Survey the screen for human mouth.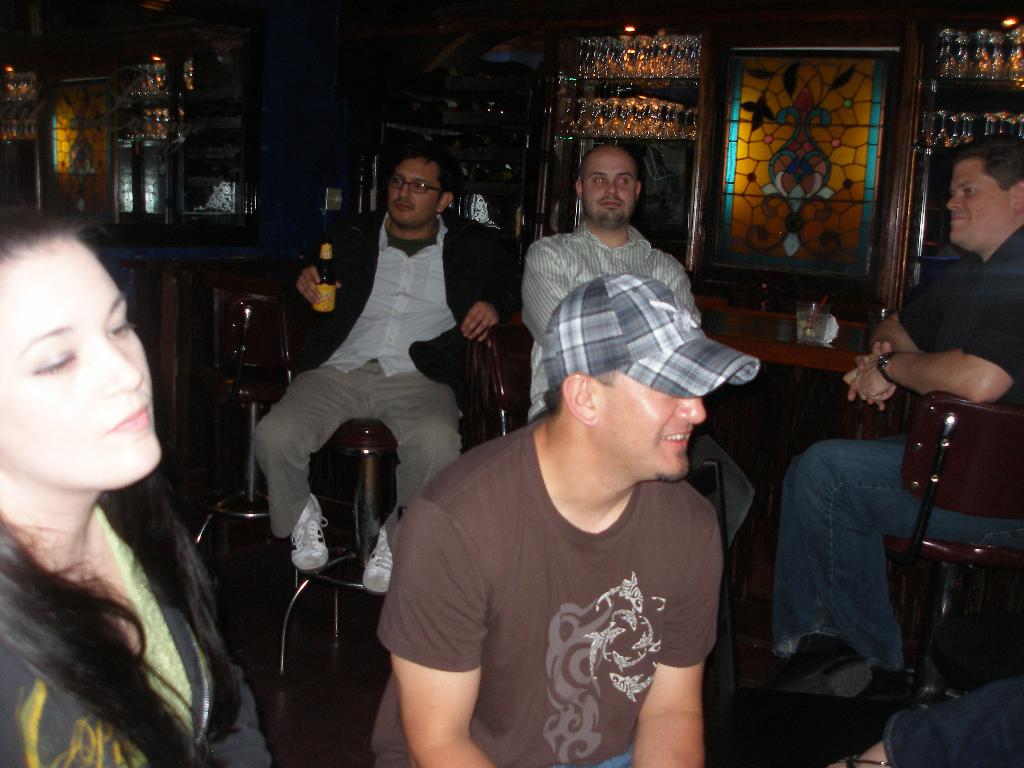
Survey found: box=[949, 207, 972, 227].
